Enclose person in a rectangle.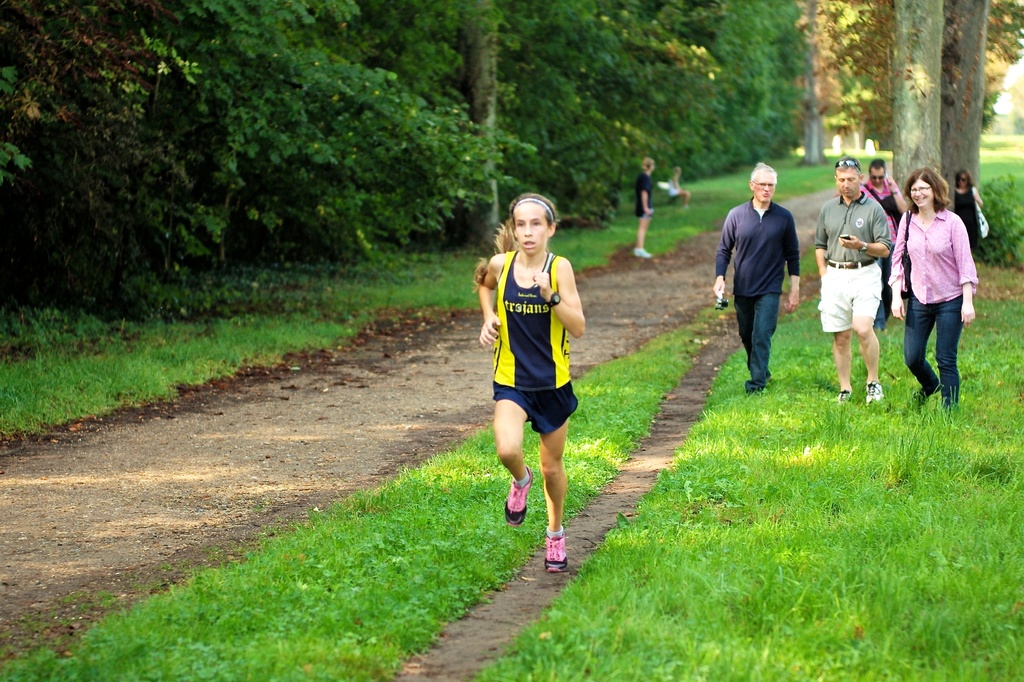
{"x1": 720, "y1": 164, "x2": 801, "y2": 407}.
